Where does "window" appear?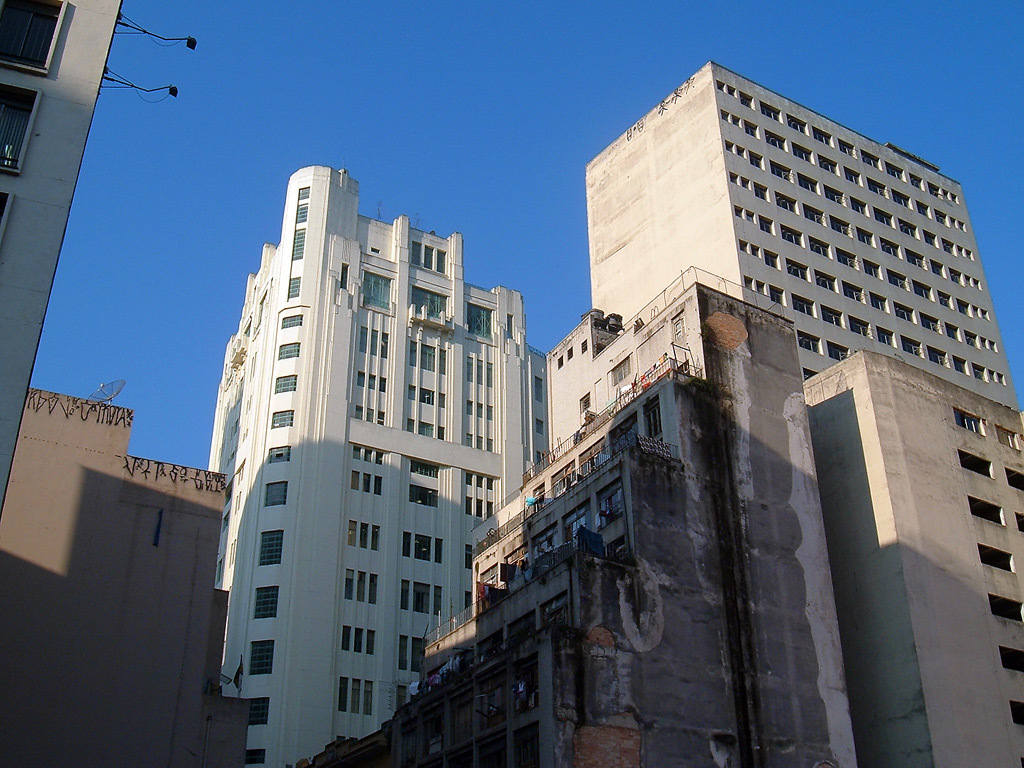
Appears at x1=773, y1=192, x2=797, y2=216.
